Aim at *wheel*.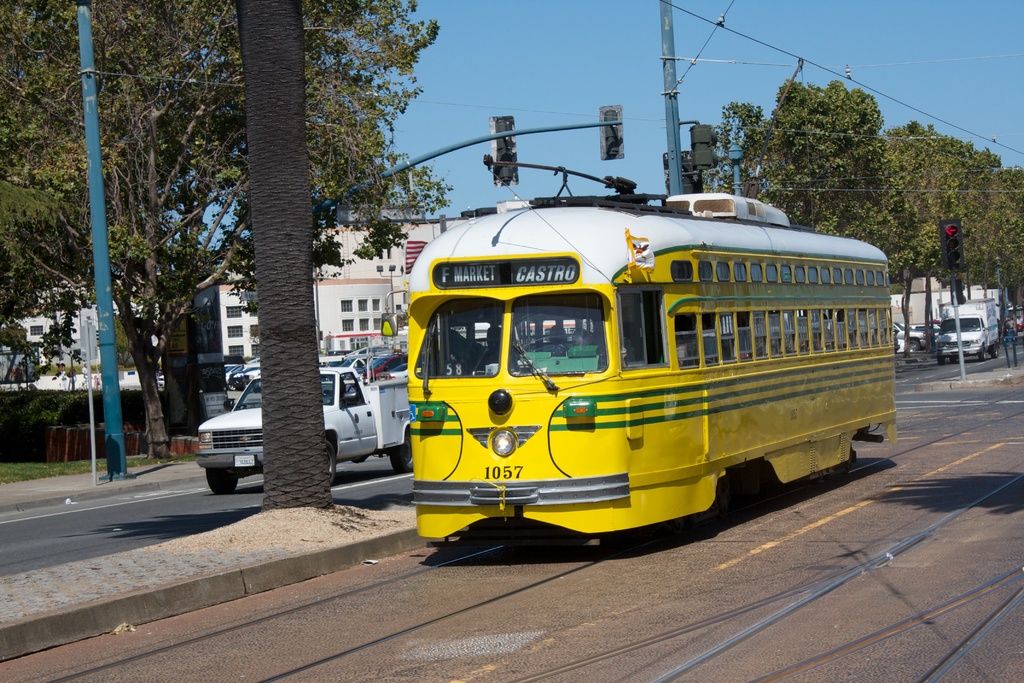
Aimed at (left=394, top=429, right=413, bottom=467).
